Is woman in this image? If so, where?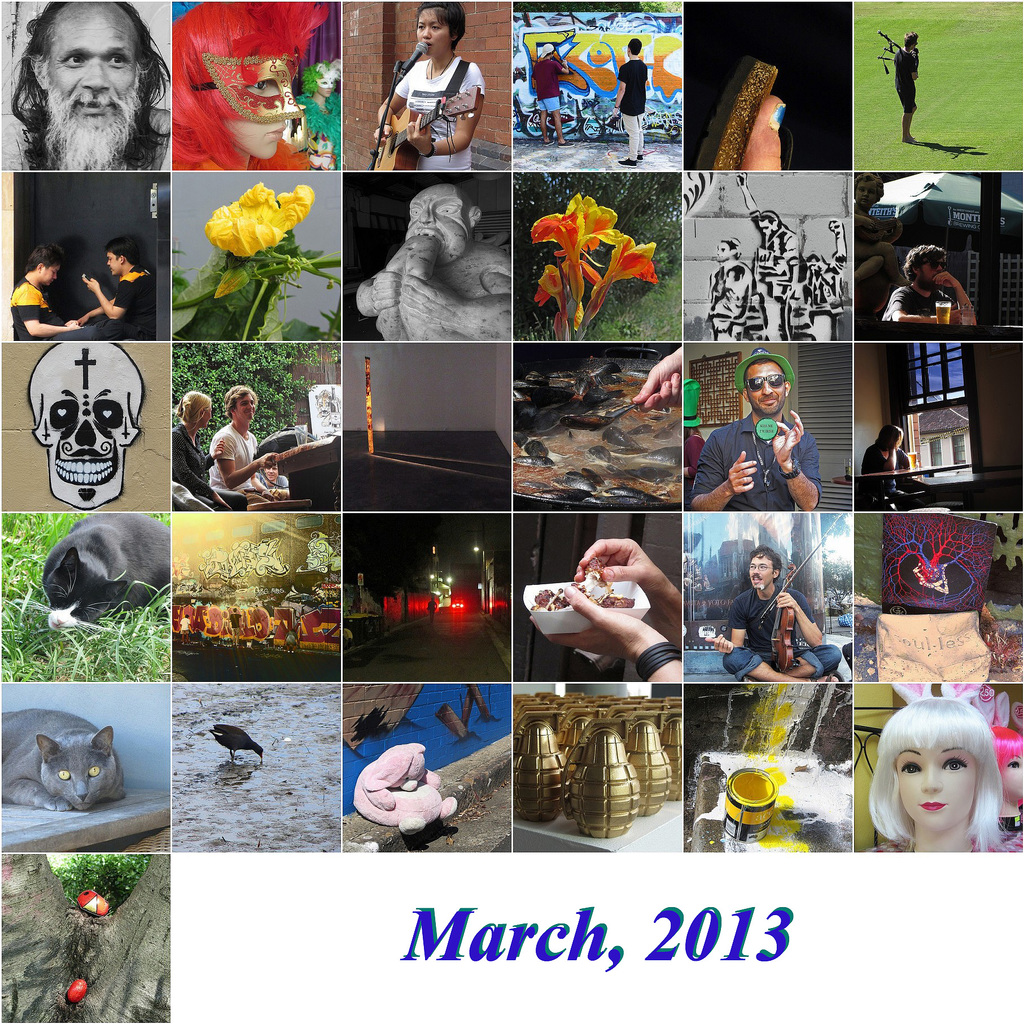
Yes, at (left=378, top=5, right=487, bottom=169).
